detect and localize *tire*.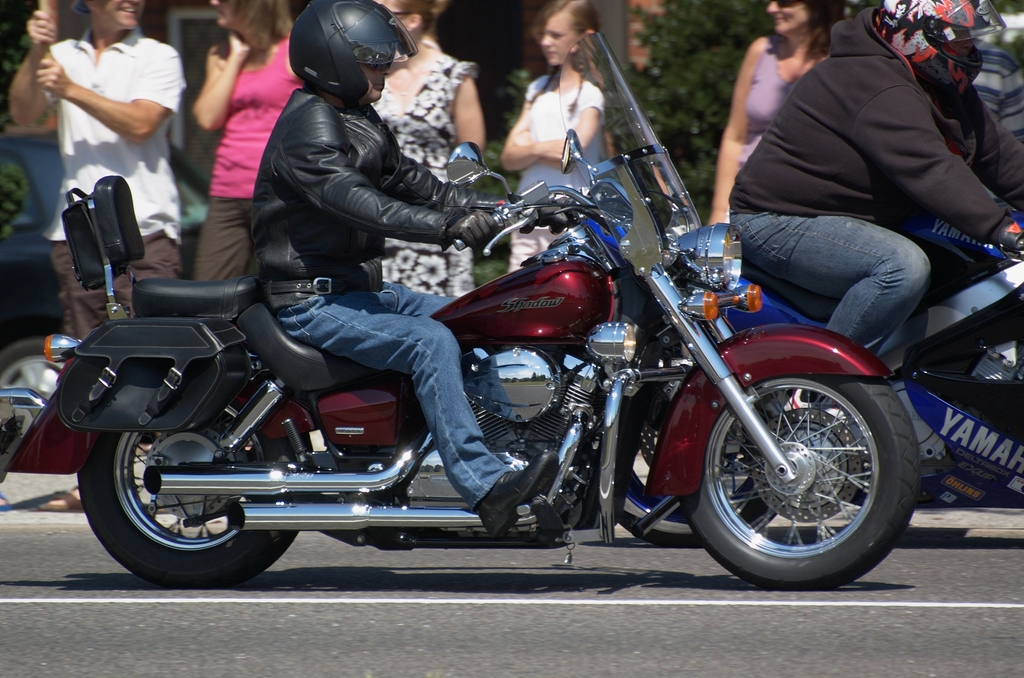
Localized at bbox=(76, 368, 302, 583).
